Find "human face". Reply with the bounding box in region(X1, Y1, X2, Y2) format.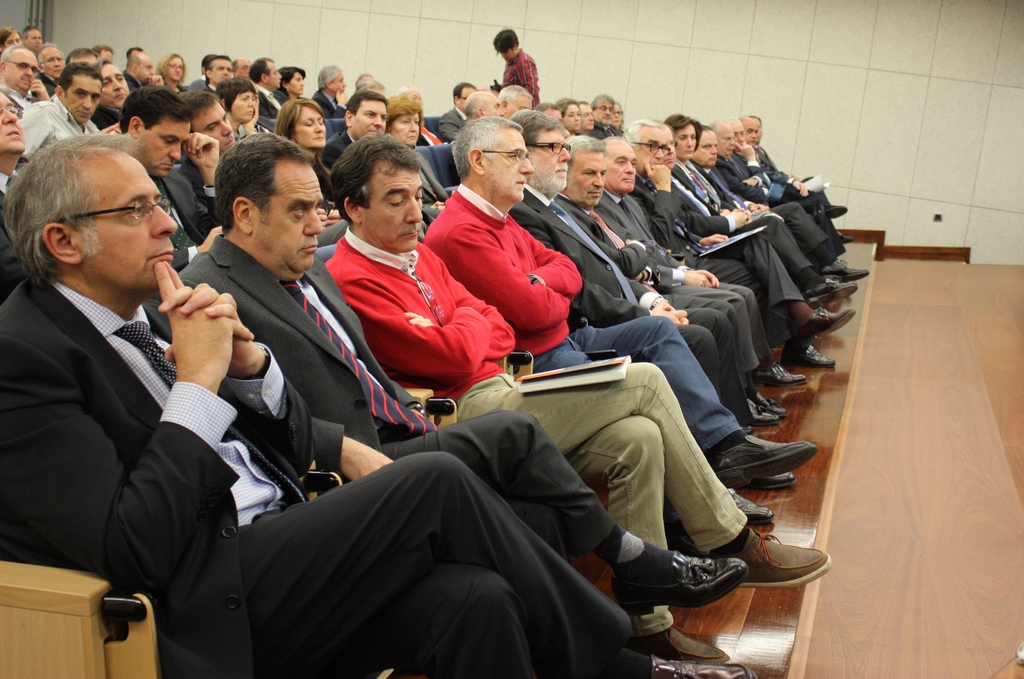
region(67, 155, 176, 293).
